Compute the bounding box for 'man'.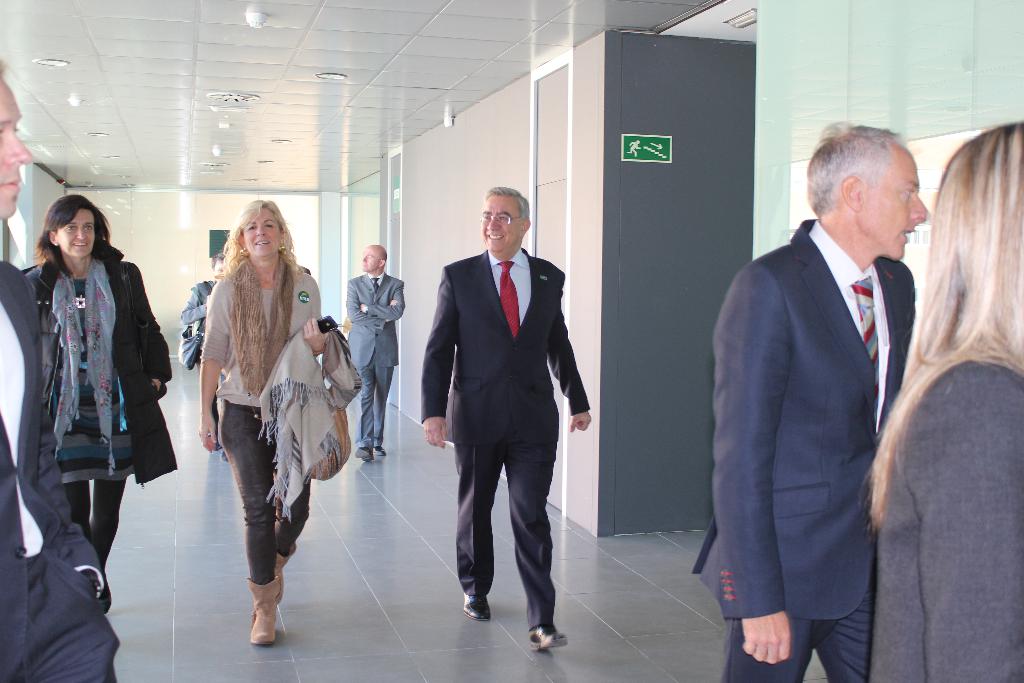
left=418, top=186, right=590, bottom=646.
